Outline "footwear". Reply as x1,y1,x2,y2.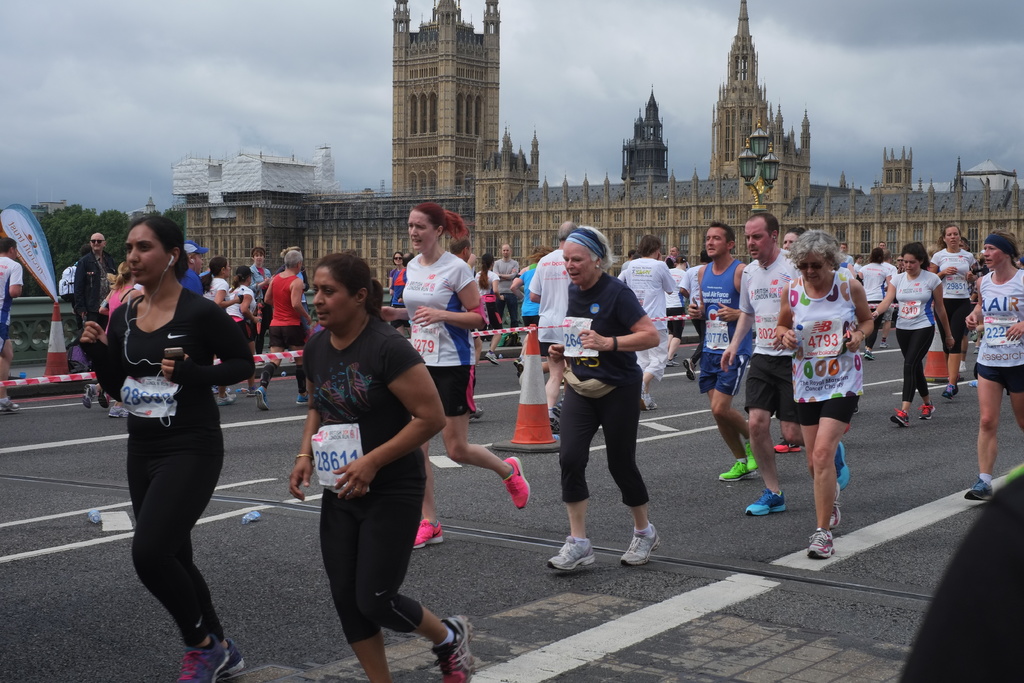
829,481,840,528.
